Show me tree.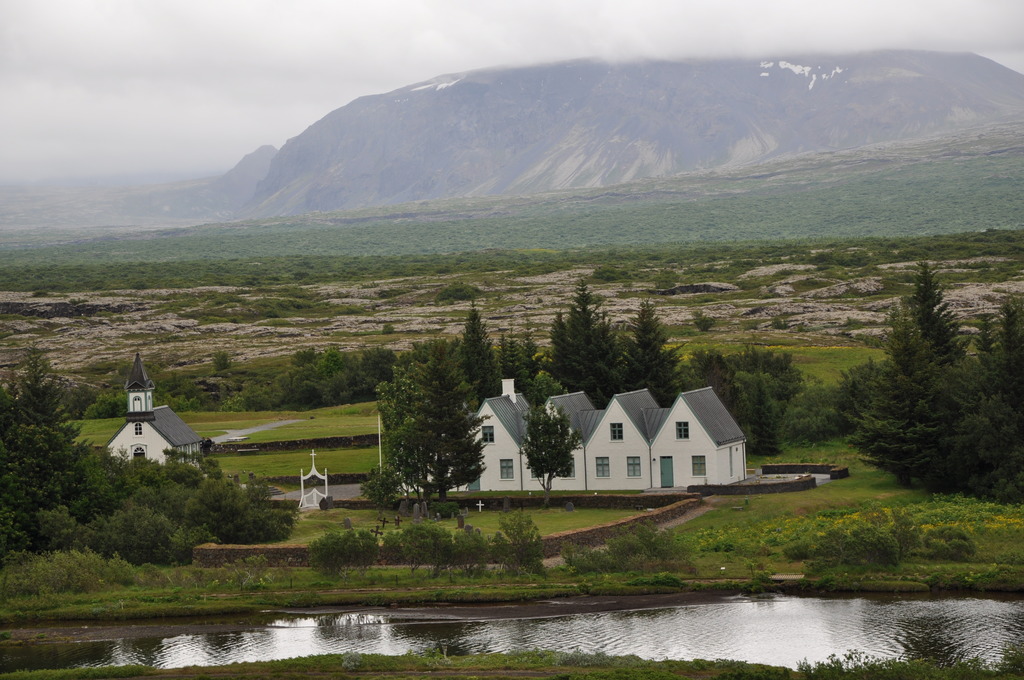
tree is here: select_region(497, 320, 525, 394).
